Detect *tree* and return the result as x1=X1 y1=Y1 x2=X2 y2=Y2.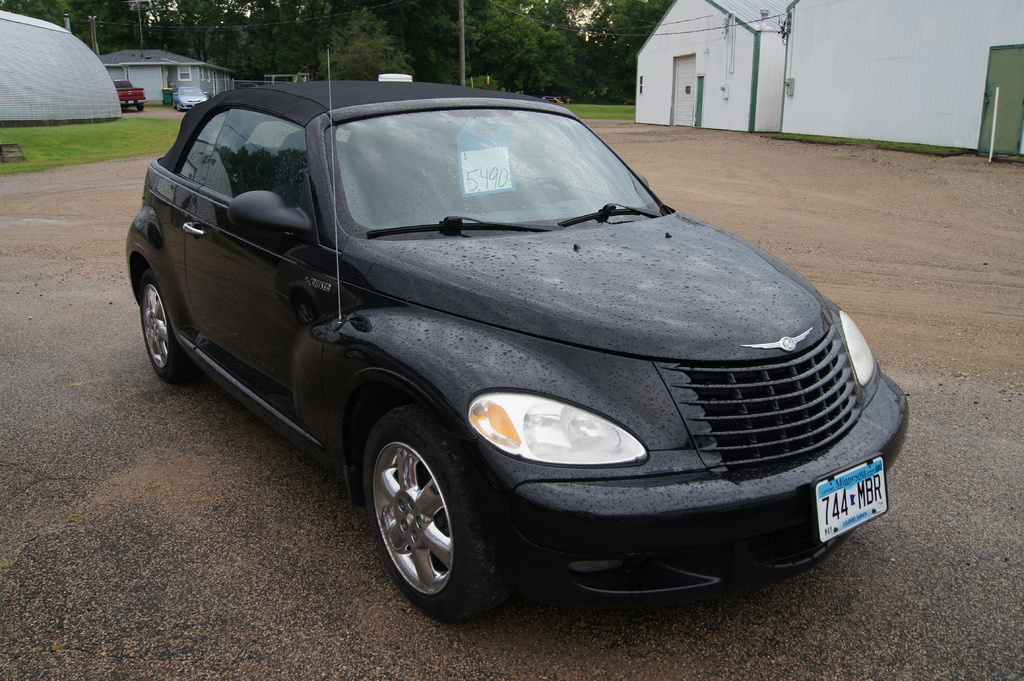
x1=426 y1=0 x2=540 y2=107.
